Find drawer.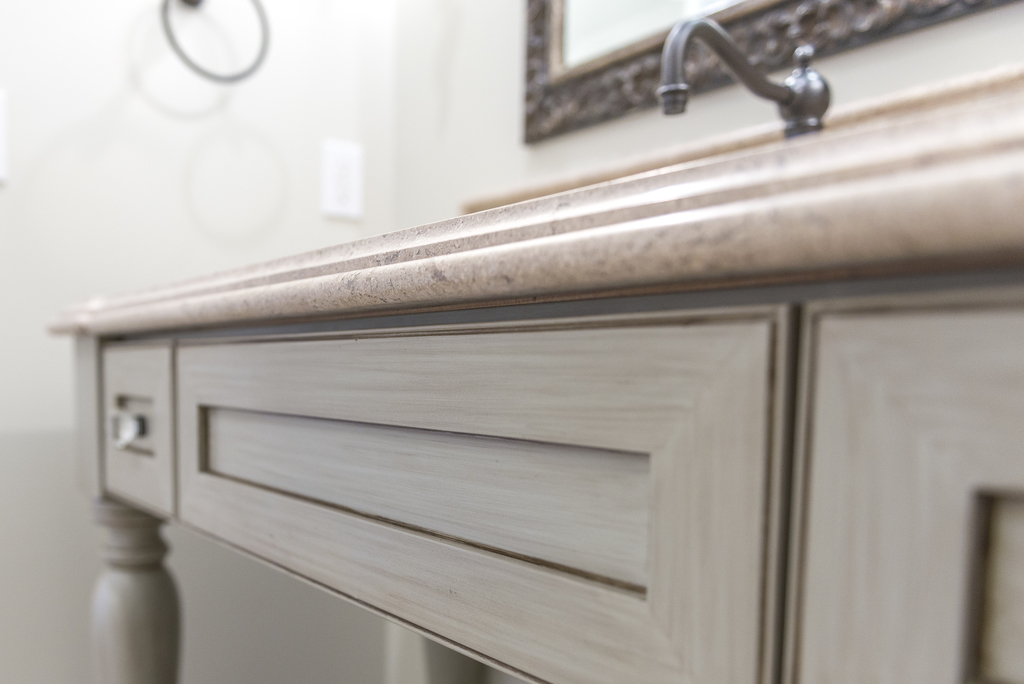
bbox(175, 303, 789, 683).
